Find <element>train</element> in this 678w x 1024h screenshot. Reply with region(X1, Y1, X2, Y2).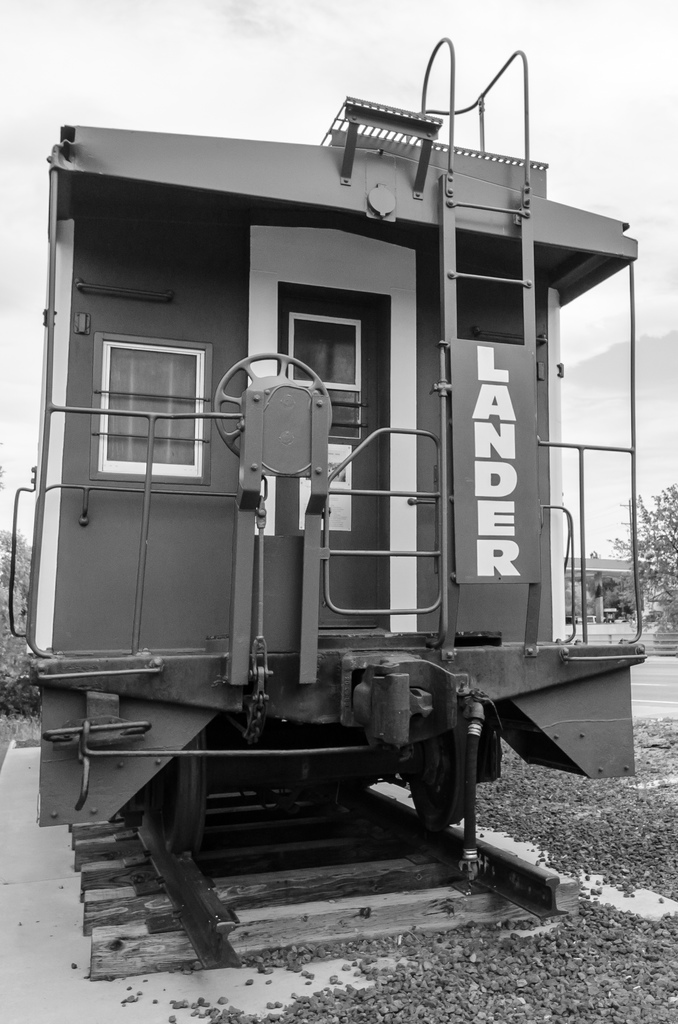
region(10, 43, 652, 851).
